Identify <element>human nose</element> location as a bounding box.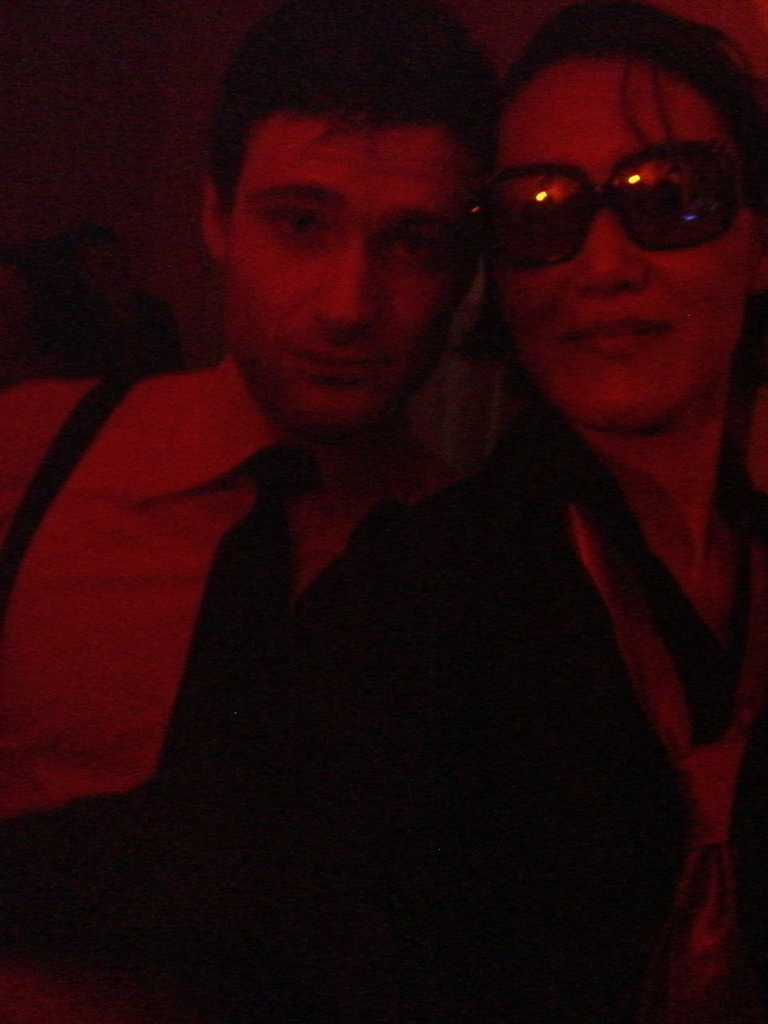
x1=308, y1=235, x2=385, y2=330.
